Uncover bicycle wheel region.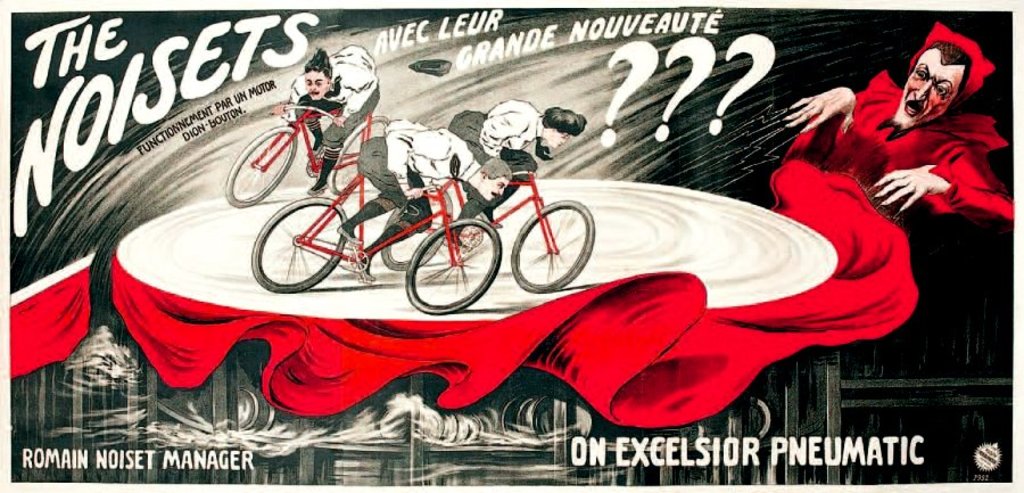
Uncovered: pyautogui.locateOnScreen(336, 115, 391, 200).
